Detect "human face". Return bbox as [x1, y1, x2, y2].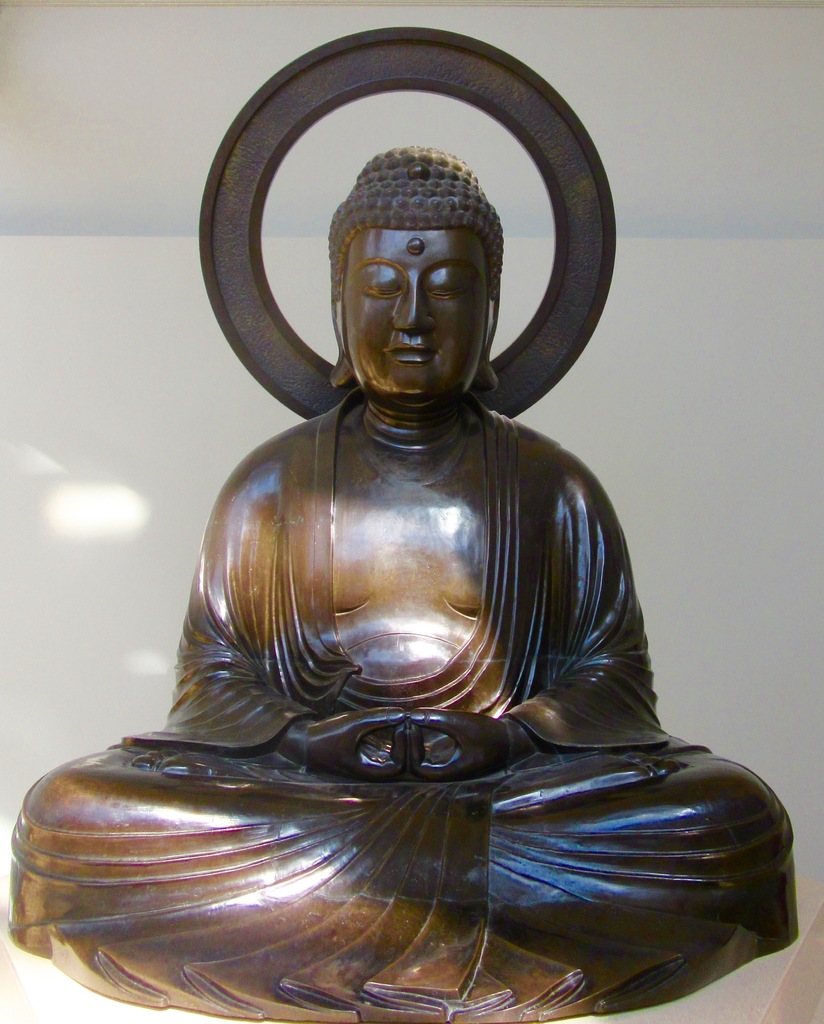
[343, 219, 497, 406].
